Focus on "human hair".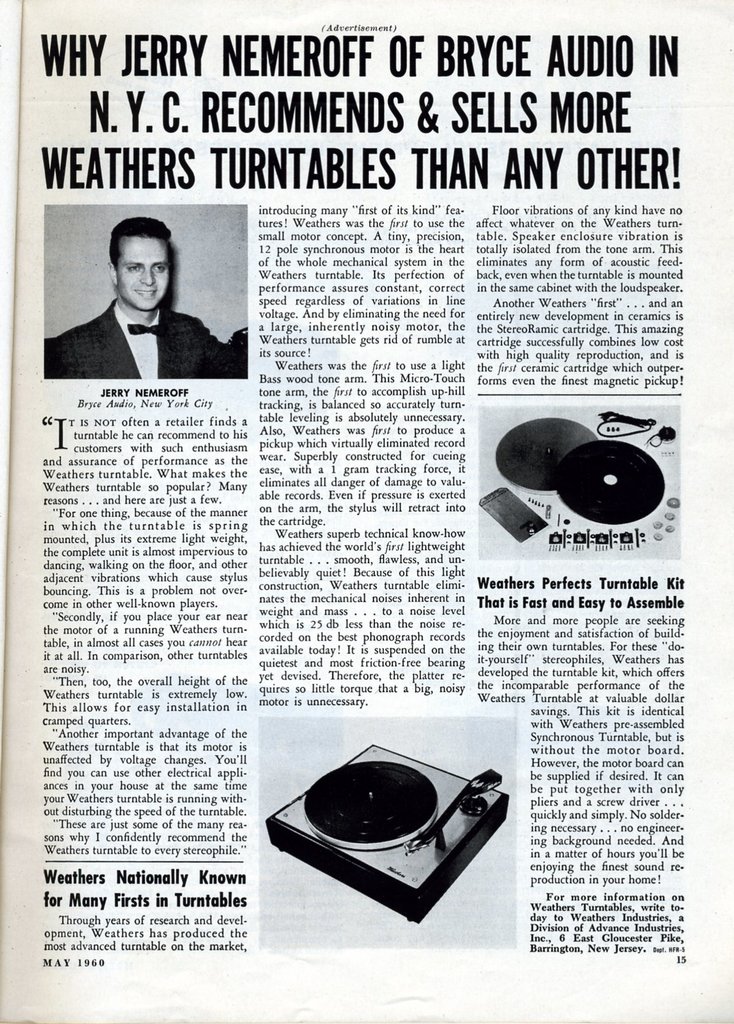
Focused at bbox(106, 212, 179, 273).
